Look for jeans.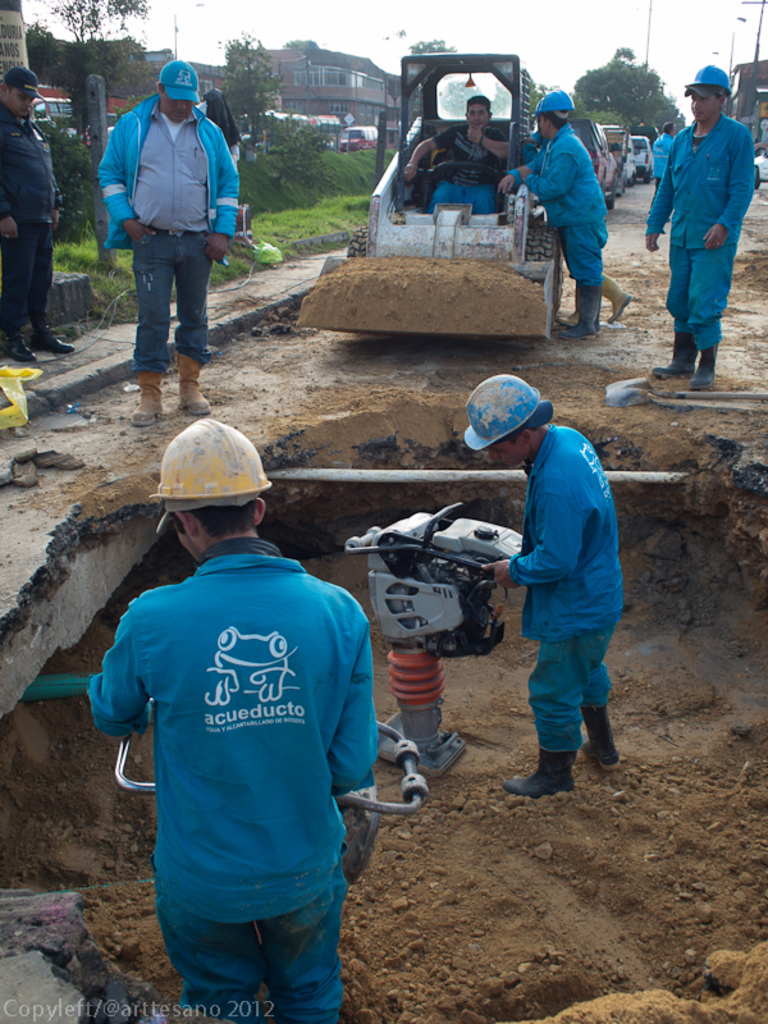
Found: locate(150, 877, 351, 1023).
